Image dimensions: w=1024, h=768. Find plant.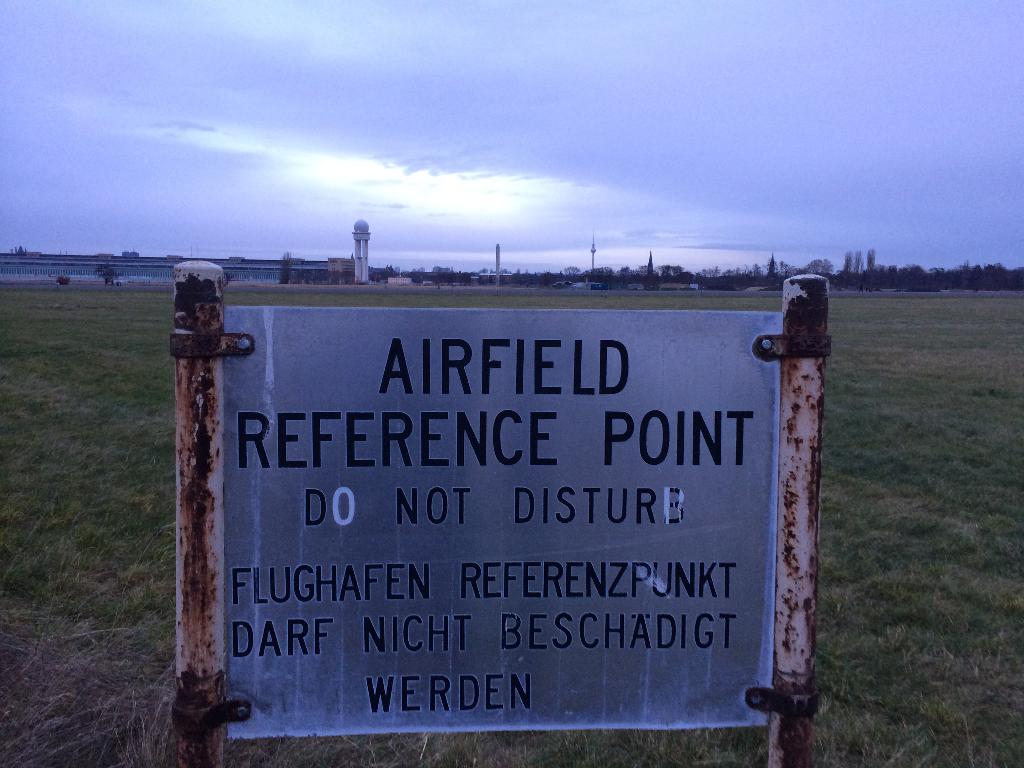
x1=94 y1=264 x2=118 y2=287.
